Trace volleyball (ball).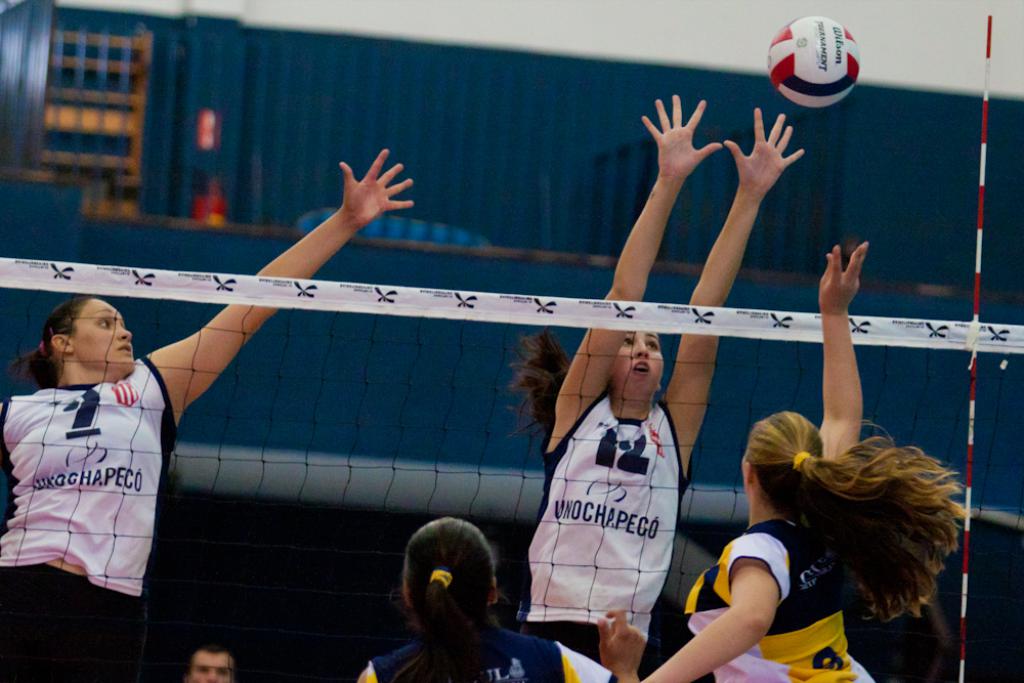
Traced to 764, 11, 863, 112.
